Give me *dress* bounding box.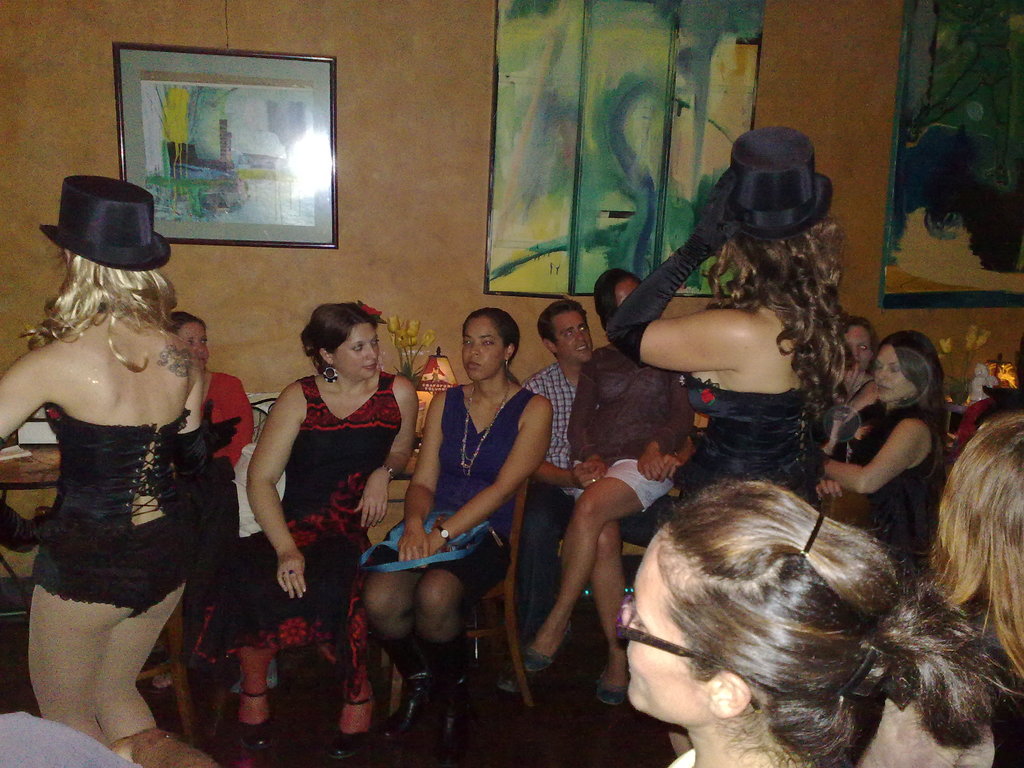
<region>828, 408, 947, 564</region>.
